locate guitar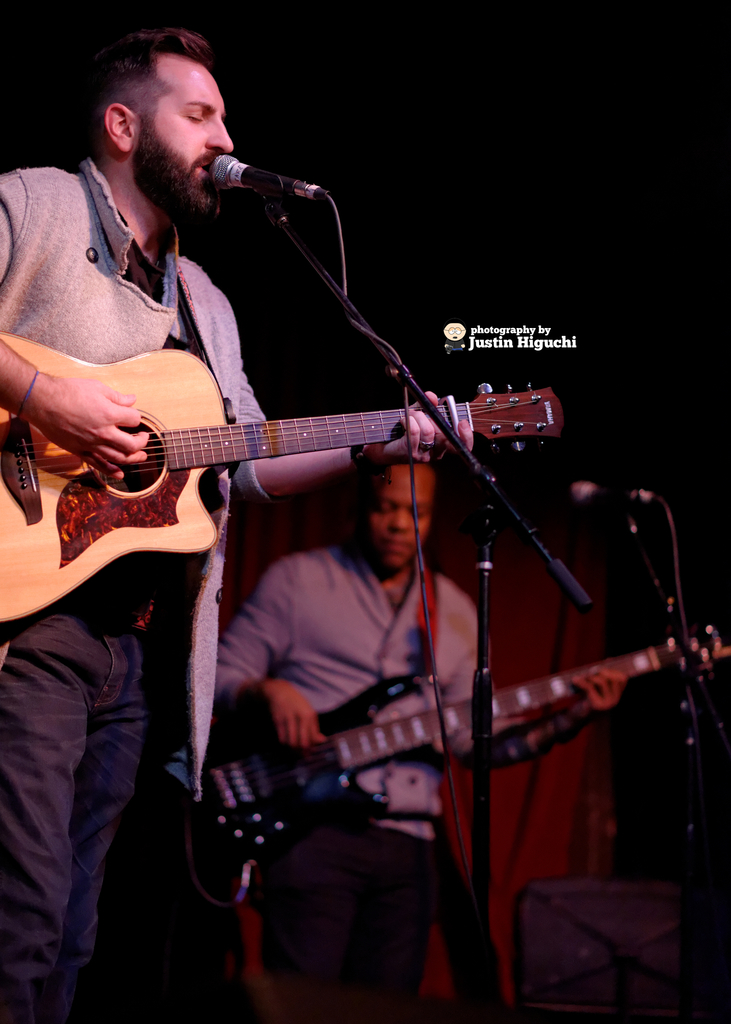
Rect(166, 627, 730, 902)
